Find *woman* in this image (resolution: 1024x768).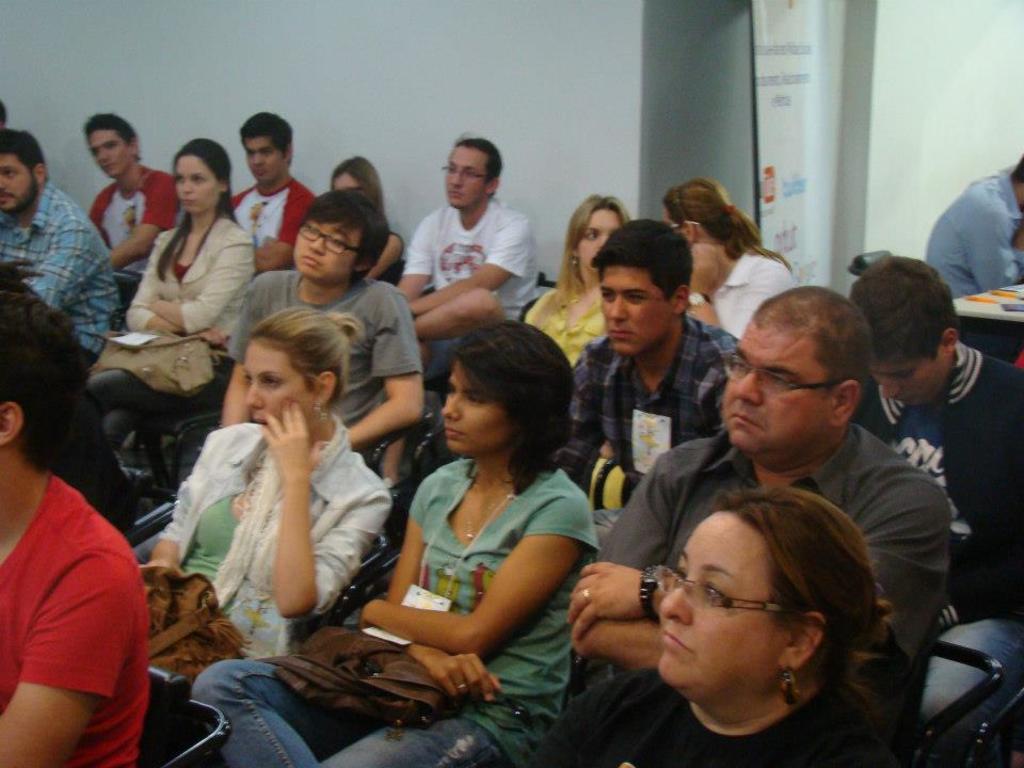
box=[510, 193, 625, 372].
